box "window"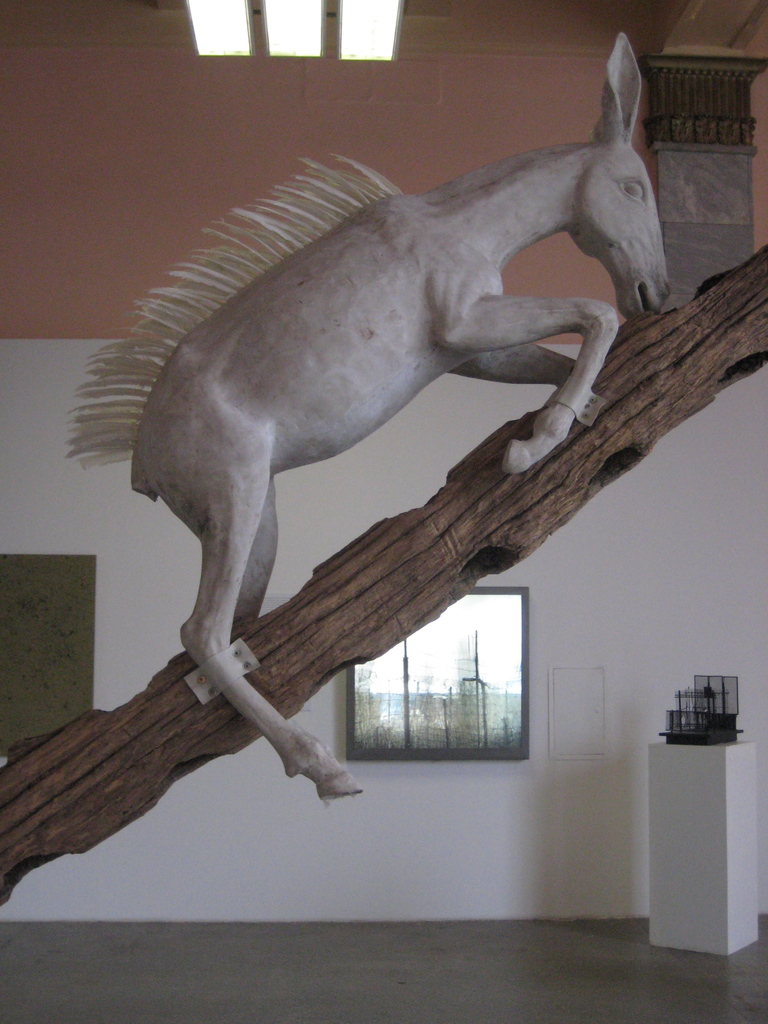
detection(368, 602, 538, 762)
